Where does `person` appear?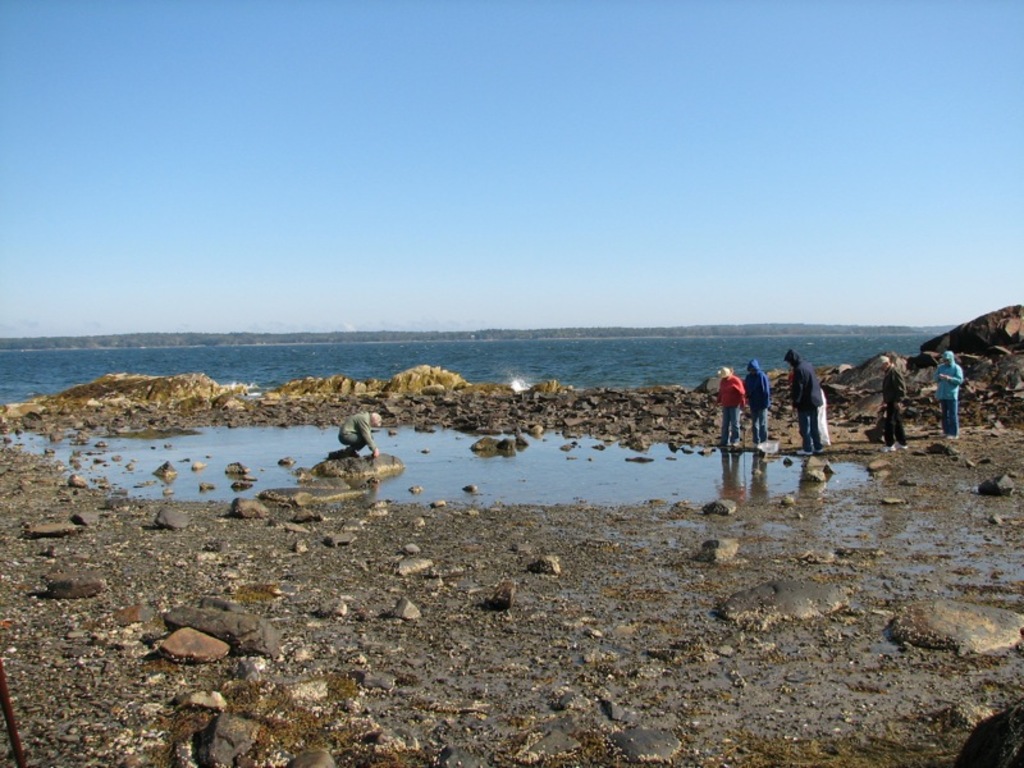
Appears at detection(782, 346, 823, 454).
